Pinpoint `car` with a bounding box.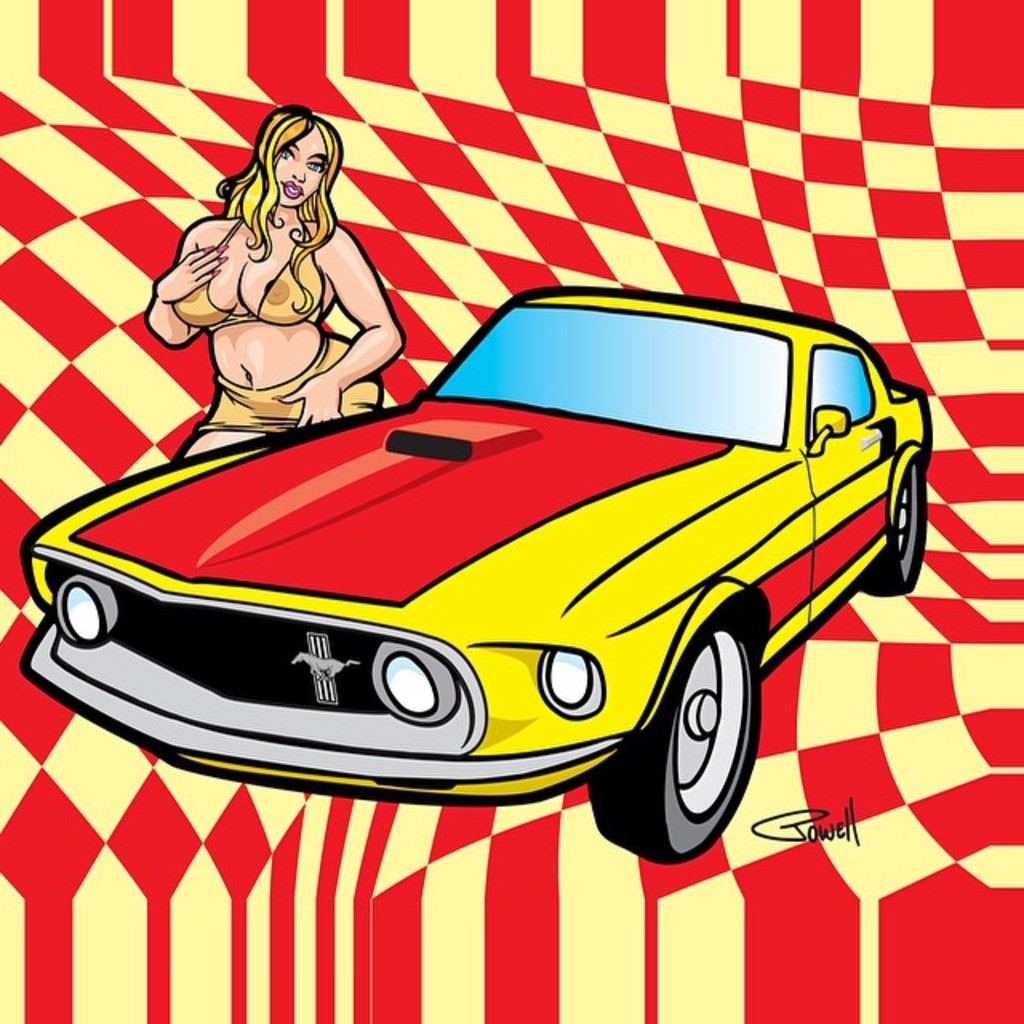
pyautogui.locateOnScreen(14, 285, 928, 867).
